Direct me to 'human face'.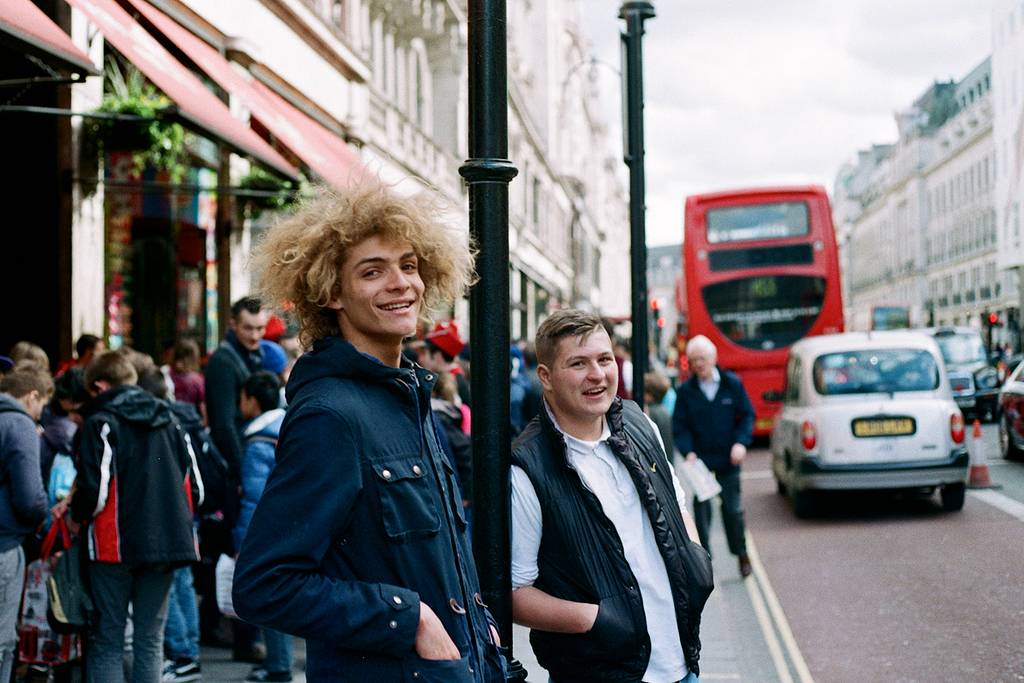
Direction: 684:347:713:380.
